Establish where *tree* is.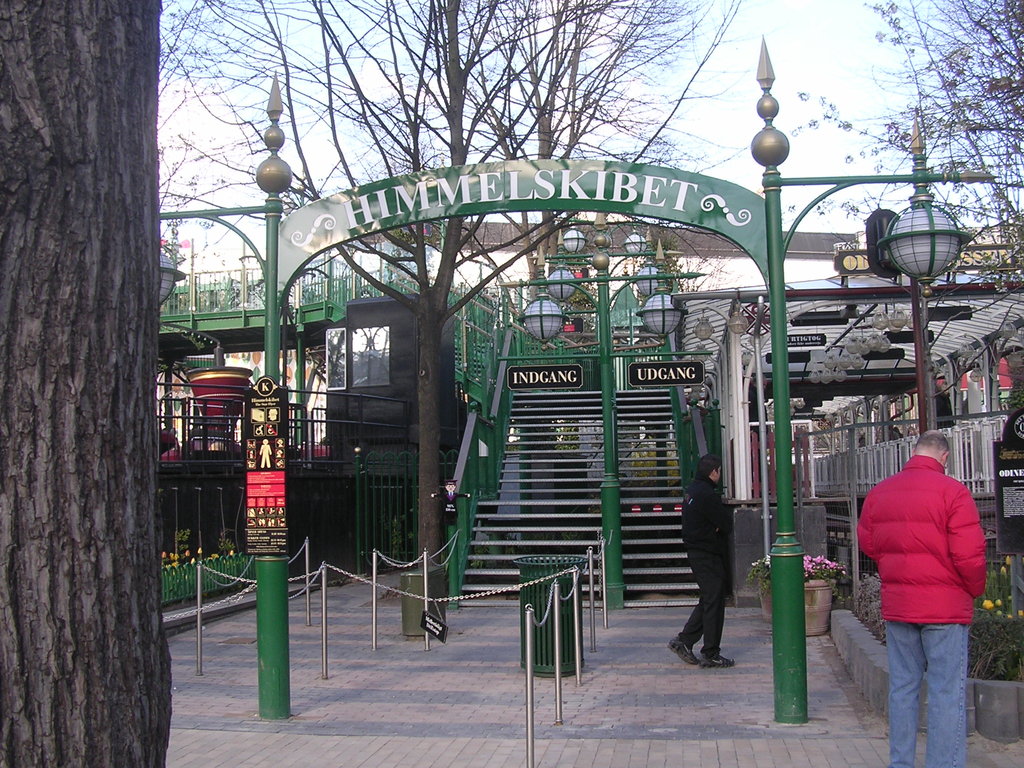
Established at 0 0 171 767.
